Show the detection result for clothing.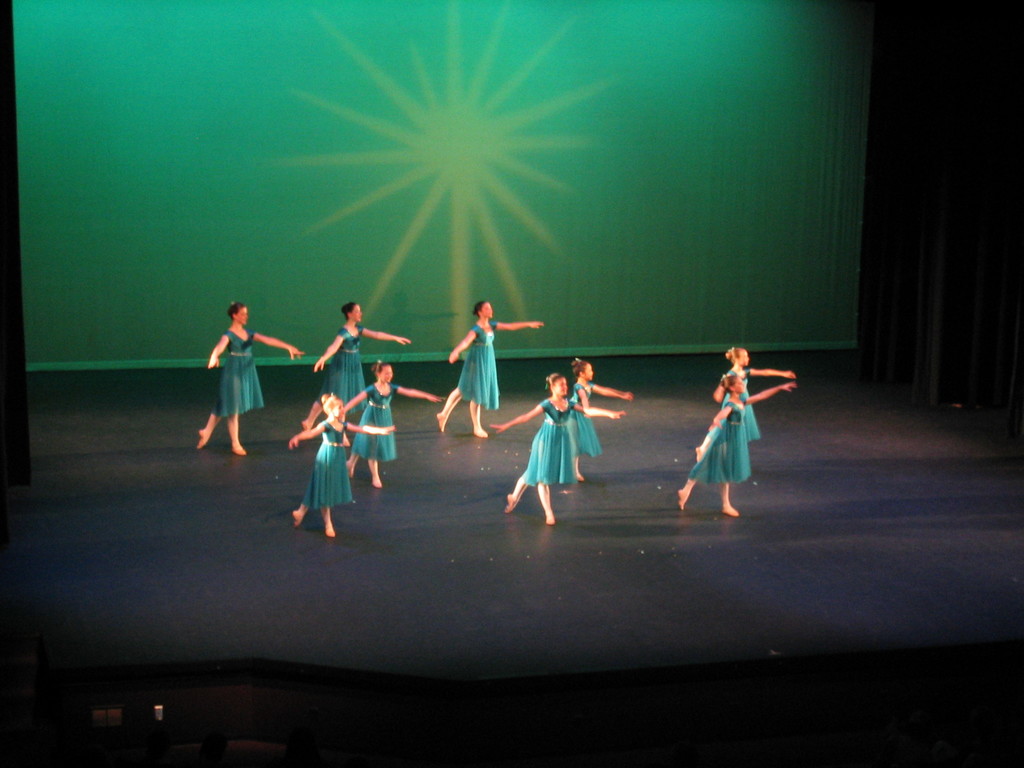
520/397/572/485.
